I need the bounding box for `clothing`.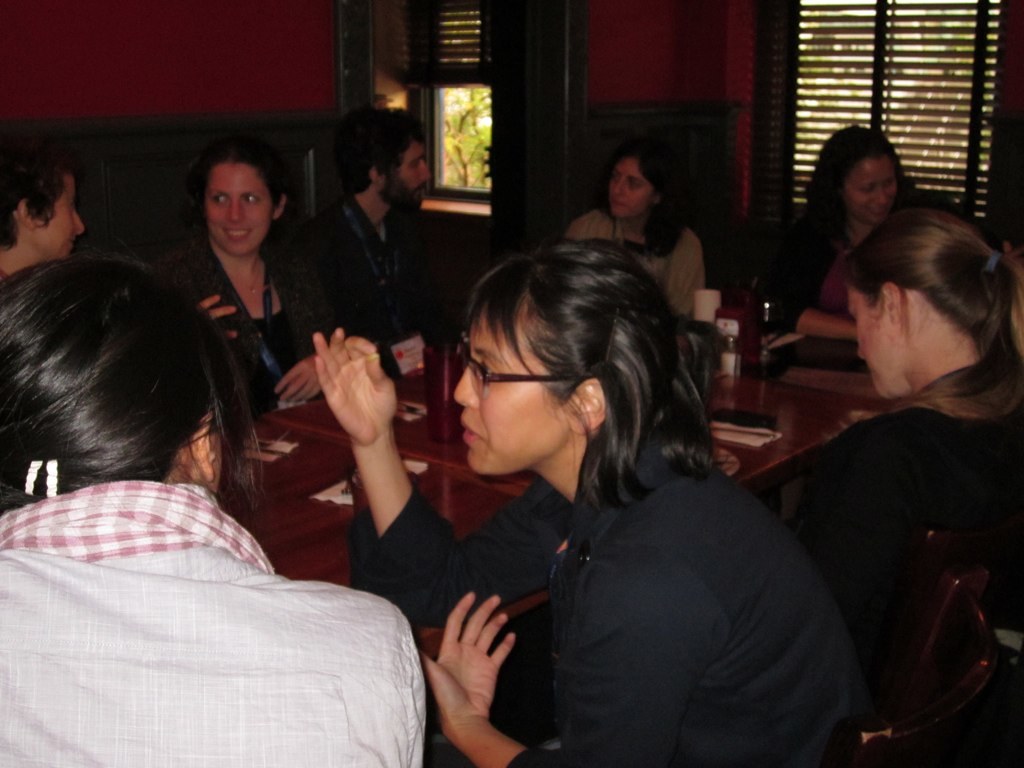
Here it is: detection(564, 204, 716, 321).
